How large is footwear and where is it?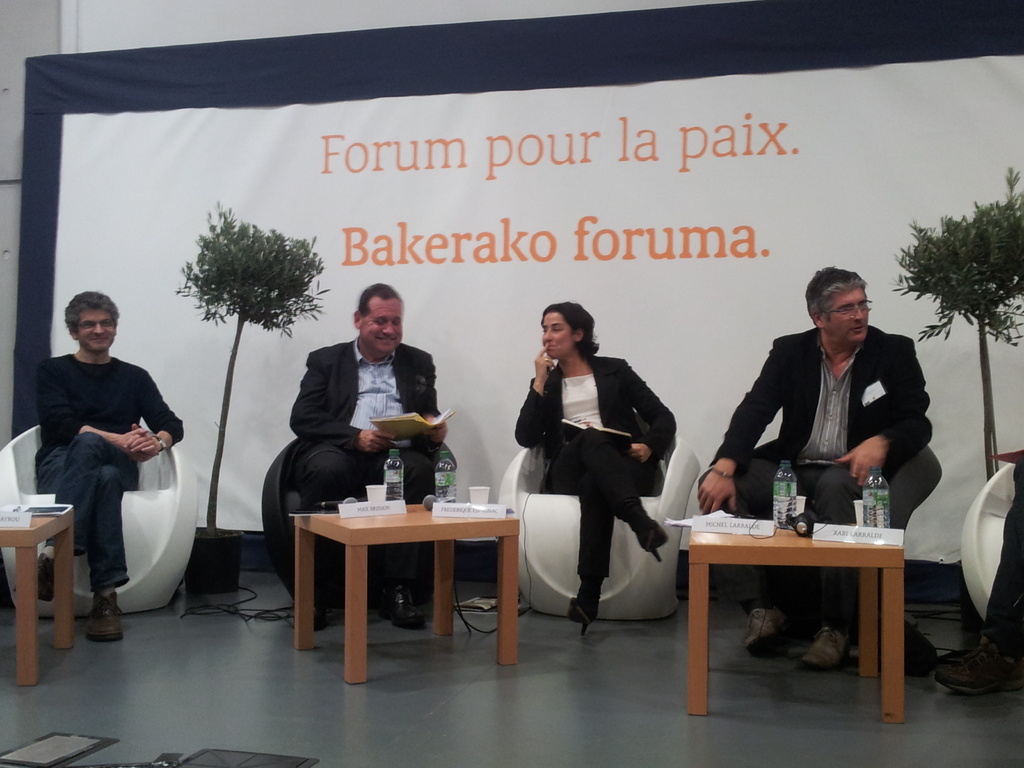
Bounding box: region(950, 631, 1020, 721).
